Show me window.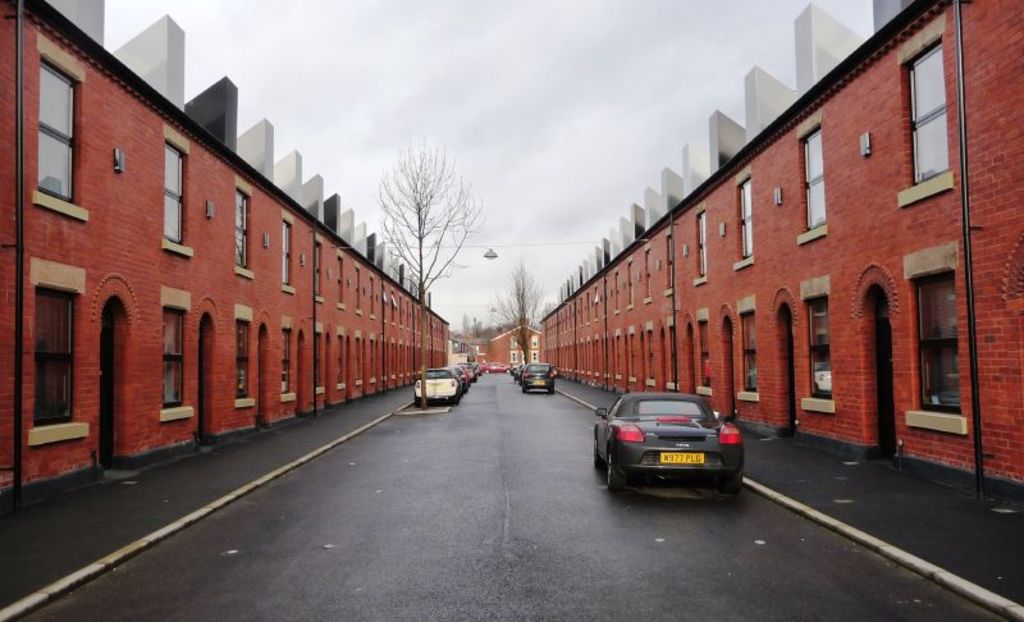
window is here: box=[660, 235, 690, 297].
